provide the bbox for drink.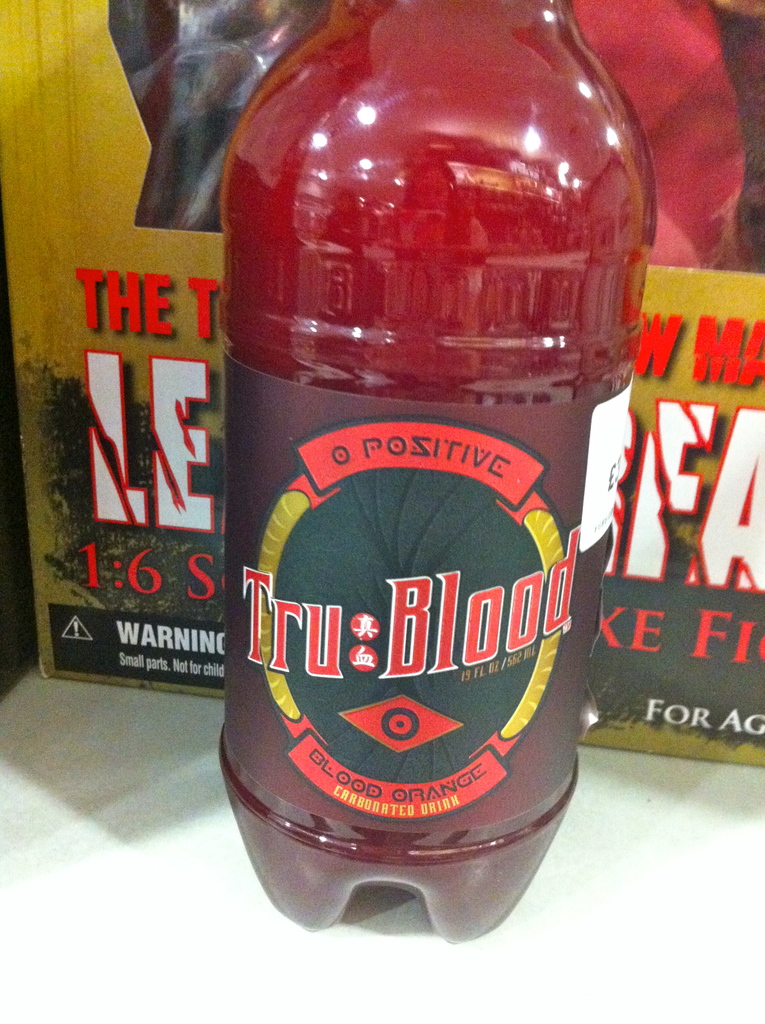
pyautogui.locateOnScreen(225, 0, 623, 1023).
